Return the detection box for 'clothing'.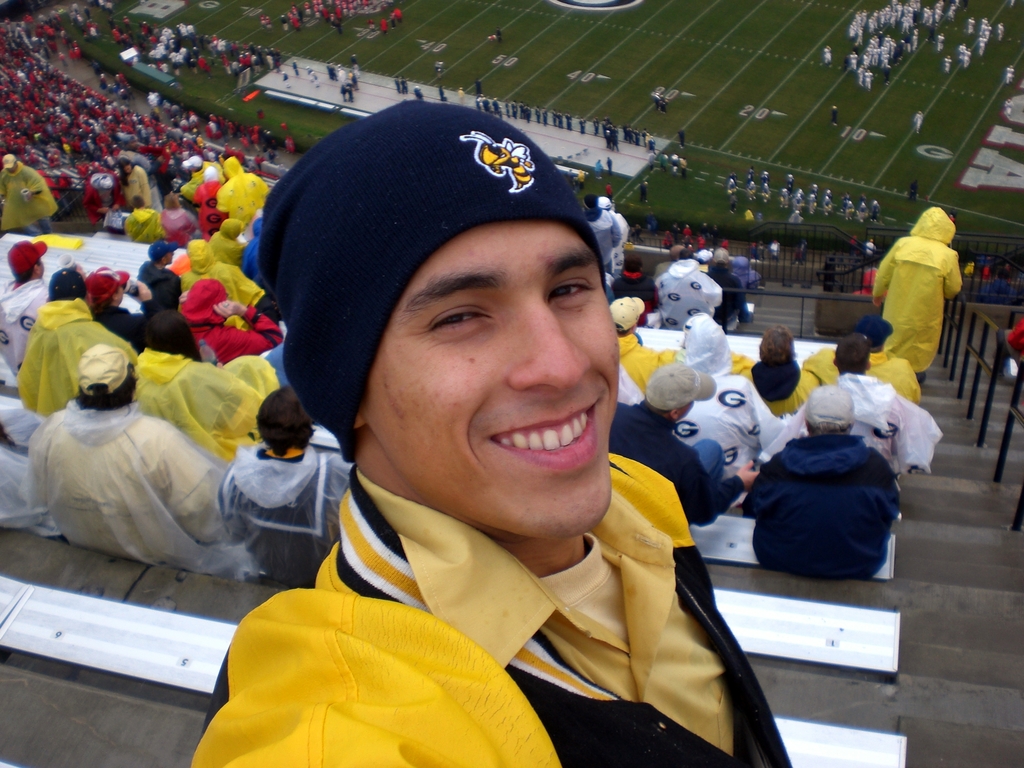
(left=402, top=78, right=405, bottom=93).
